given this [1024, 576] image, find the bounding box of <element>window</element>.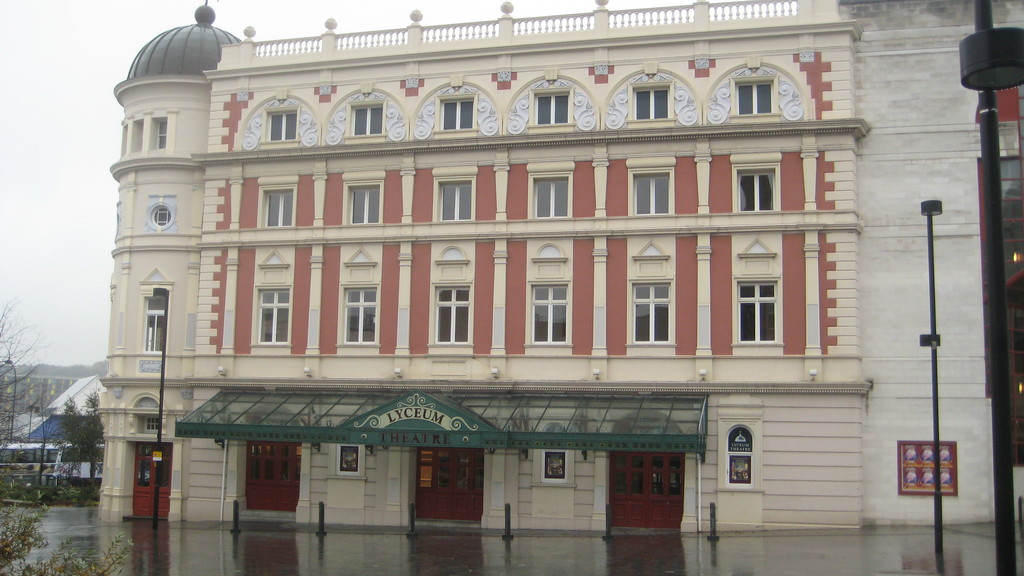
<box>538,180,568,218</box>.
